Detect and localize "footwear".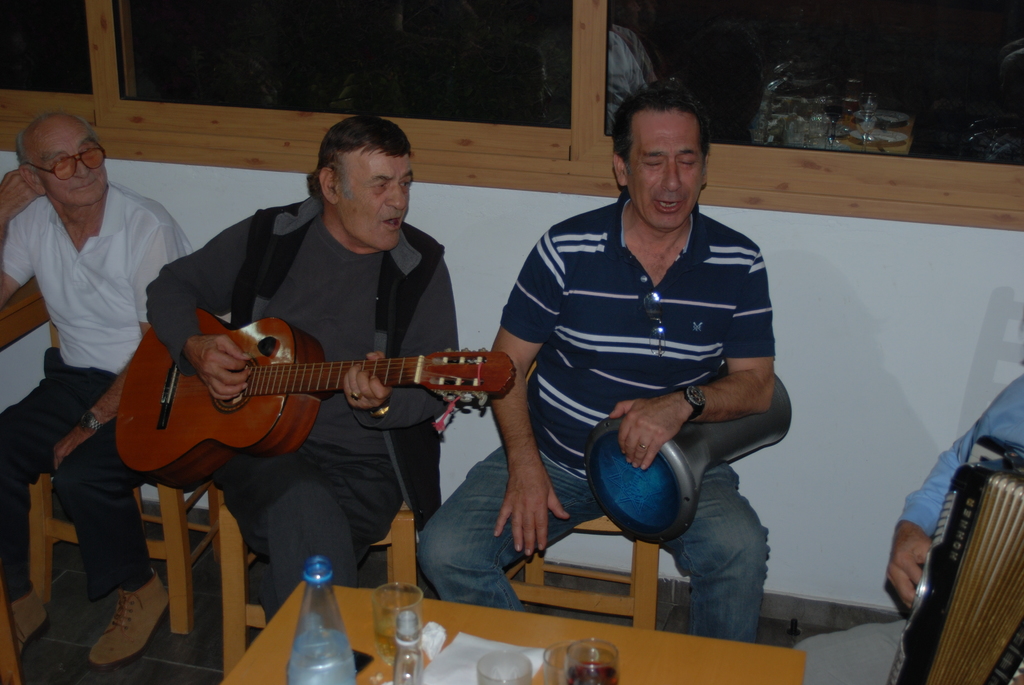
Localized at pyautogui.locateOnScreen(92, 572, 168, 662).
